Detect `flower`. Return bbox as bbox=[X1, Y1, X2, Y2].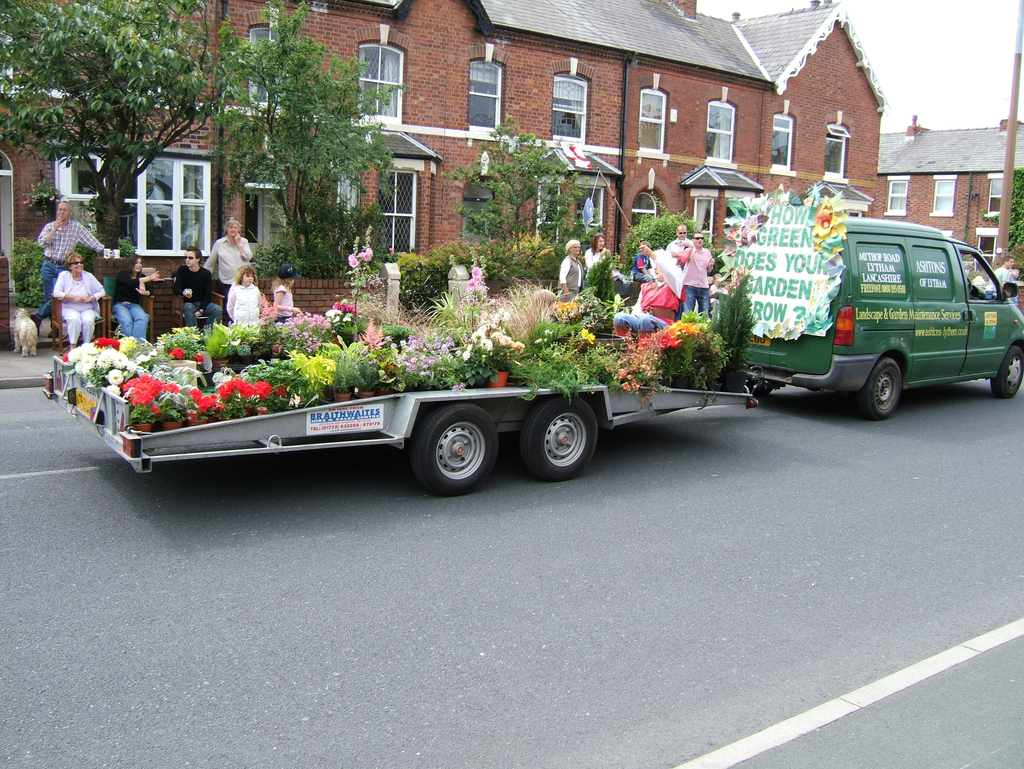
bbox=[451, 382, 468, 391].
